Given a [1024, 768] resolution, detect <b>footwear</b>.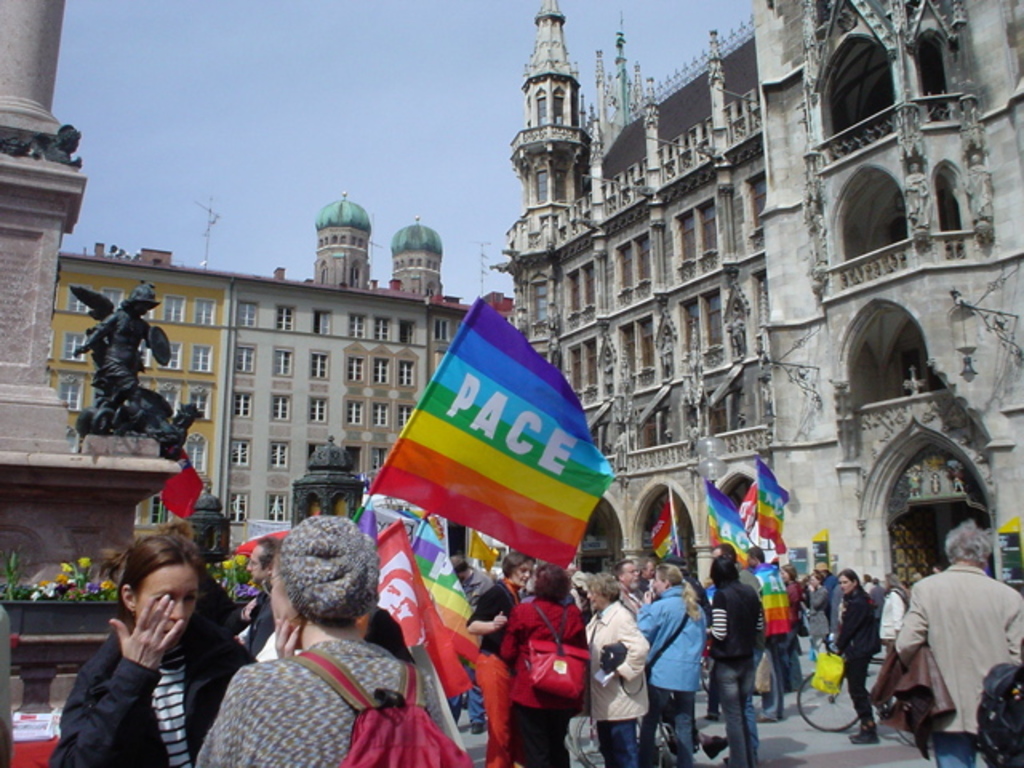
pyautogui.locateOnScreen(838, 730, 880, 746).
